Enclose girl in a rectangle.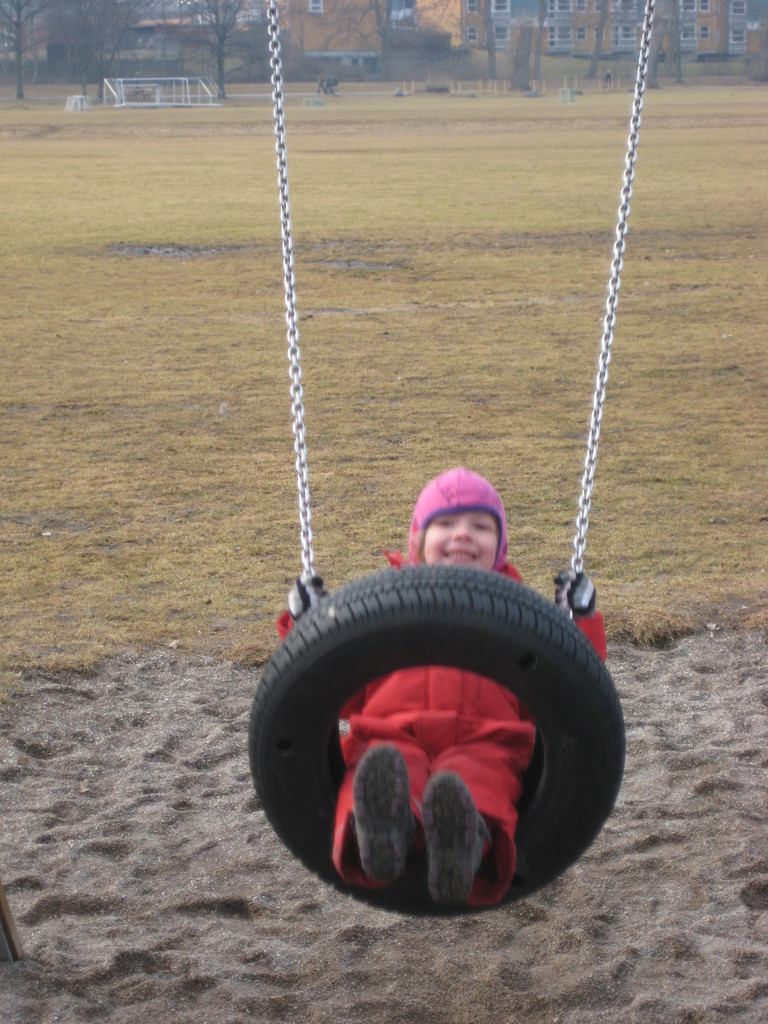
bbox=(196, 164, 696, 892).
